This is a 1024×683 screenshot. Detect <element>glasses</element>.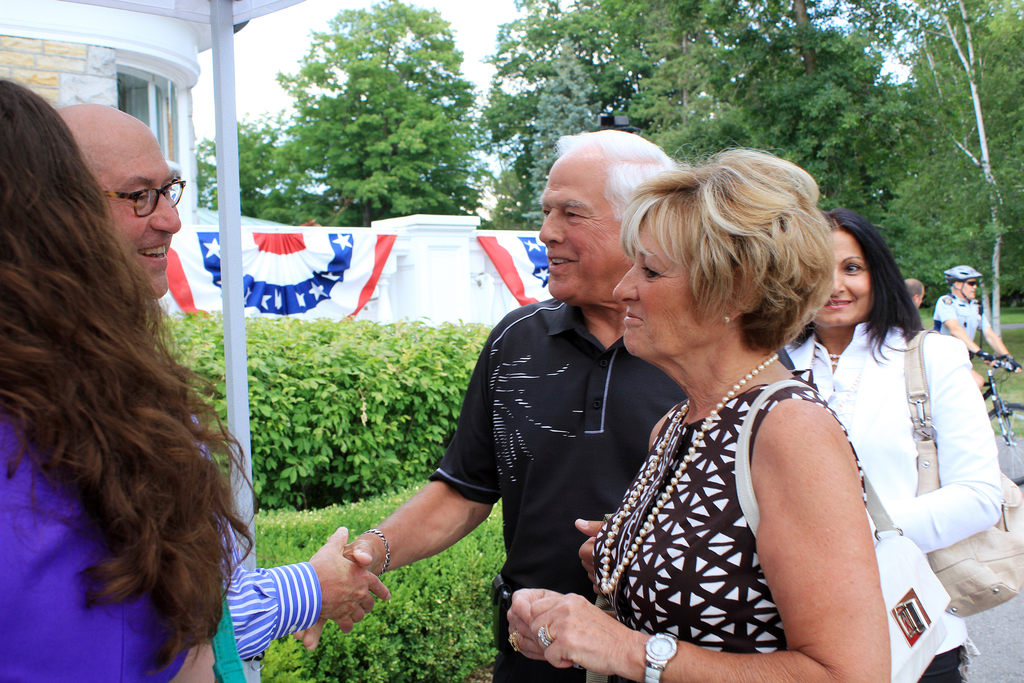
region(92, 174, 195, 218).
